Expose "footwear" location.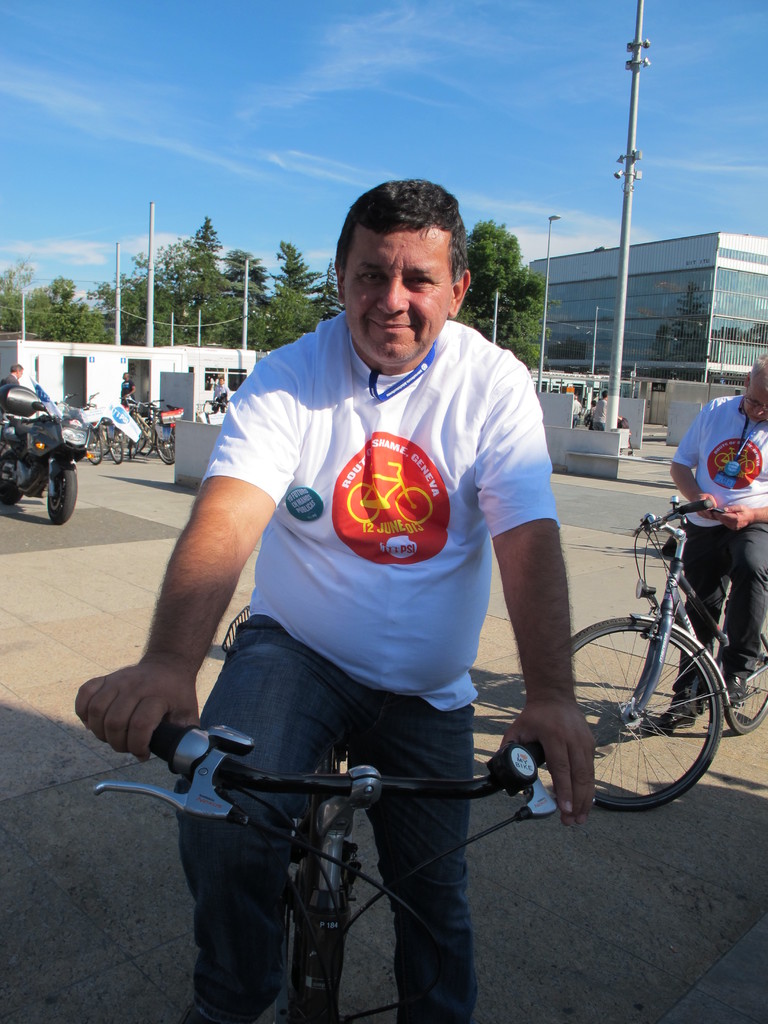
Exposed at (726,669,751,706).
